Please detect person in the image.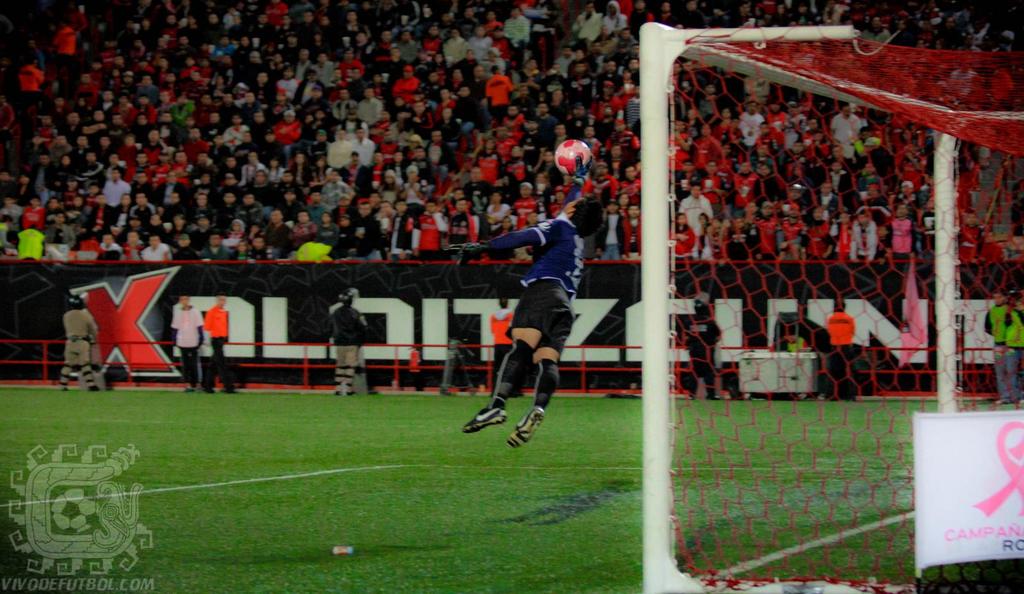
detection(813, 207, 838, 272).
